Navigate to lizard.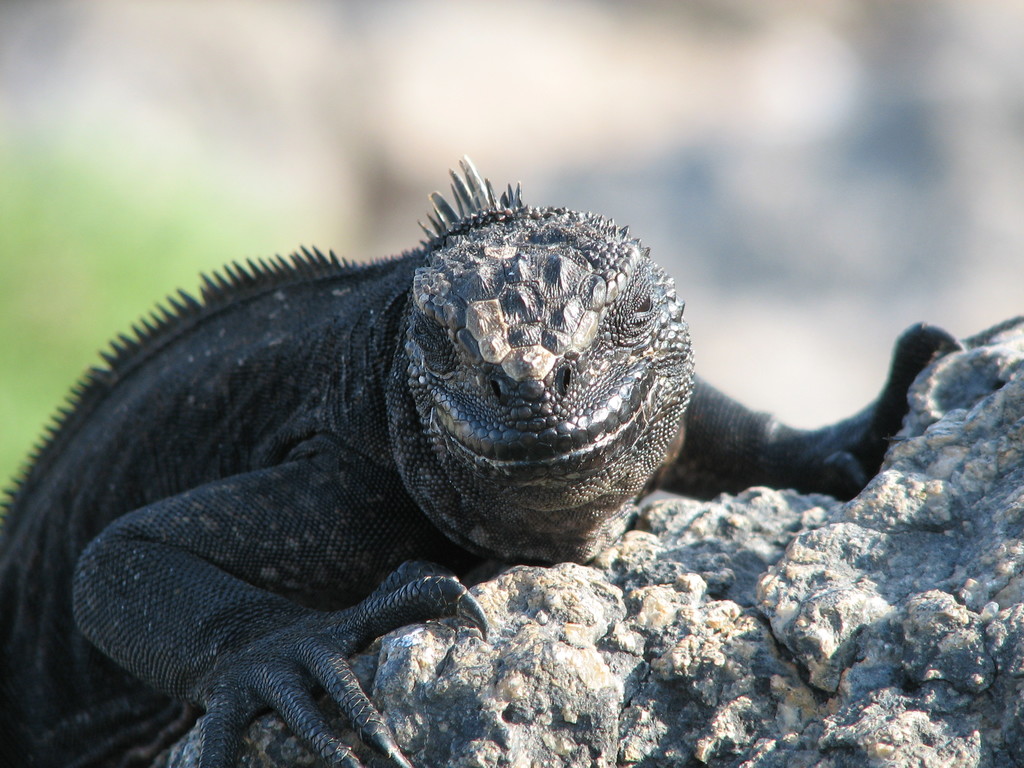
Navigation target: bbox=[3, 161, 960, 764].
